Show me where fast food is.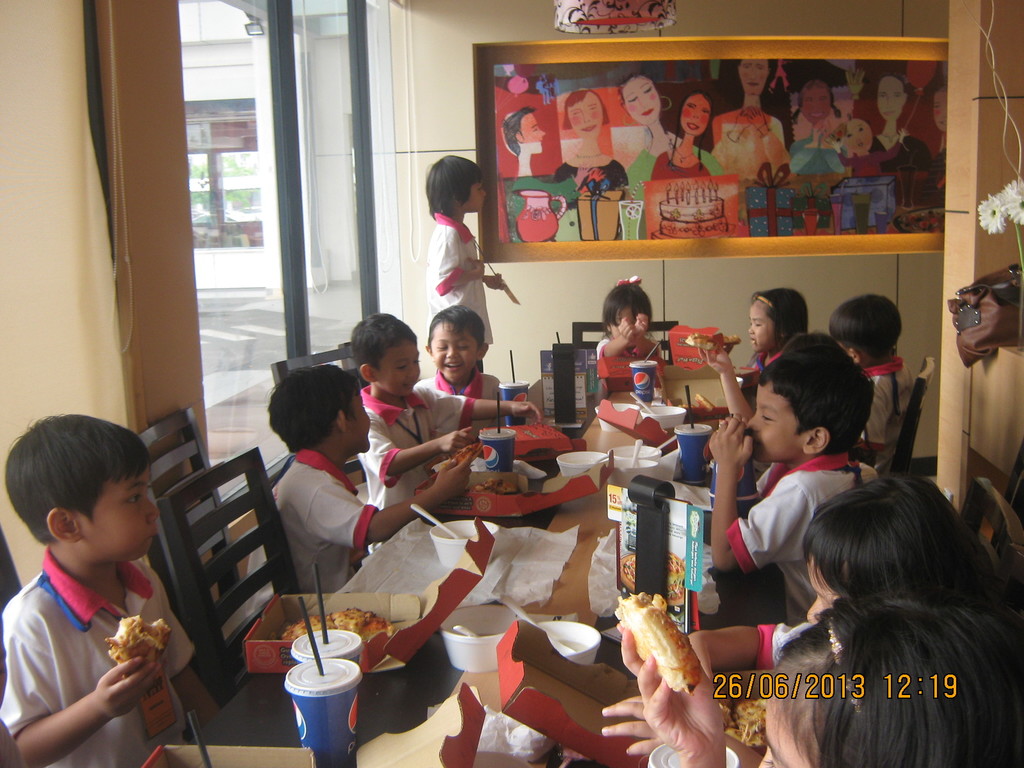
fast food is at [727, 691, 778, 741].
